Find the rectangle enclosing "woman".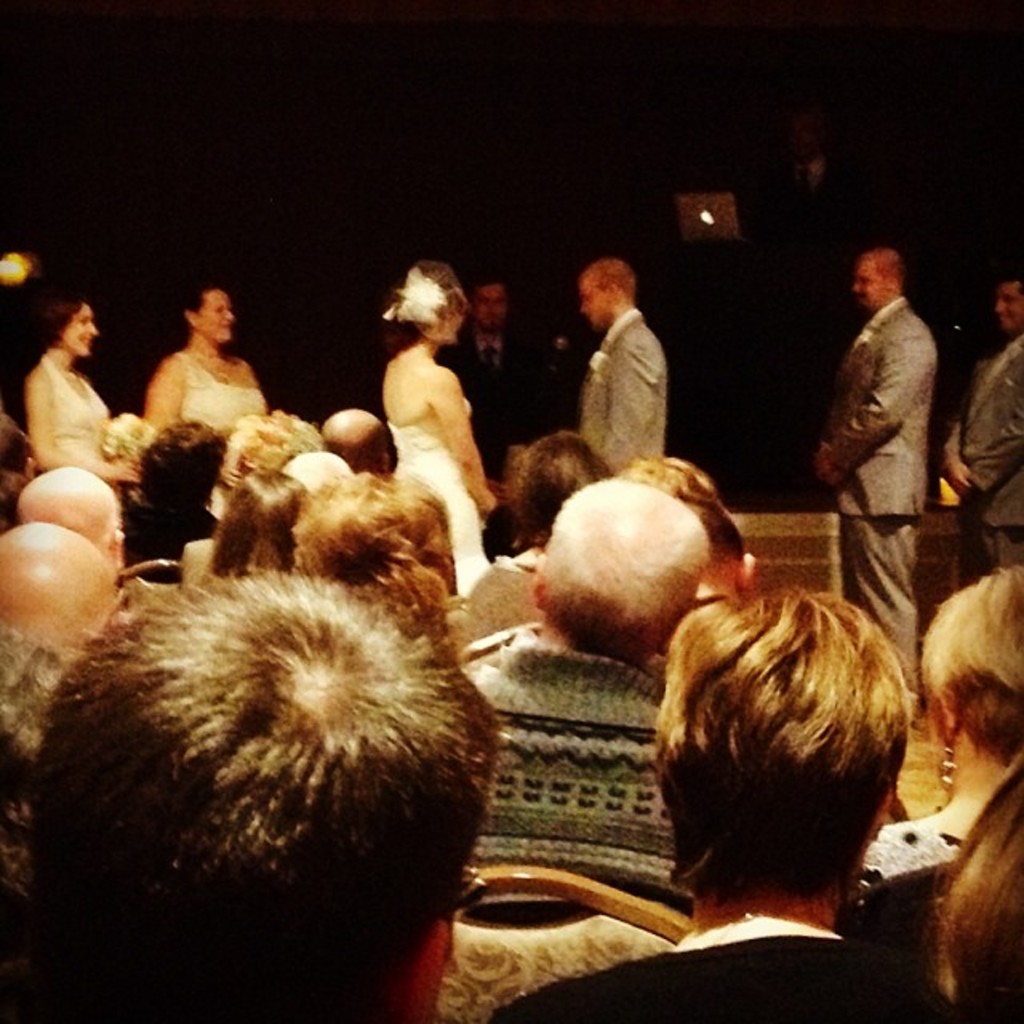
(left=178, top=469, right=306, bottom=586).
